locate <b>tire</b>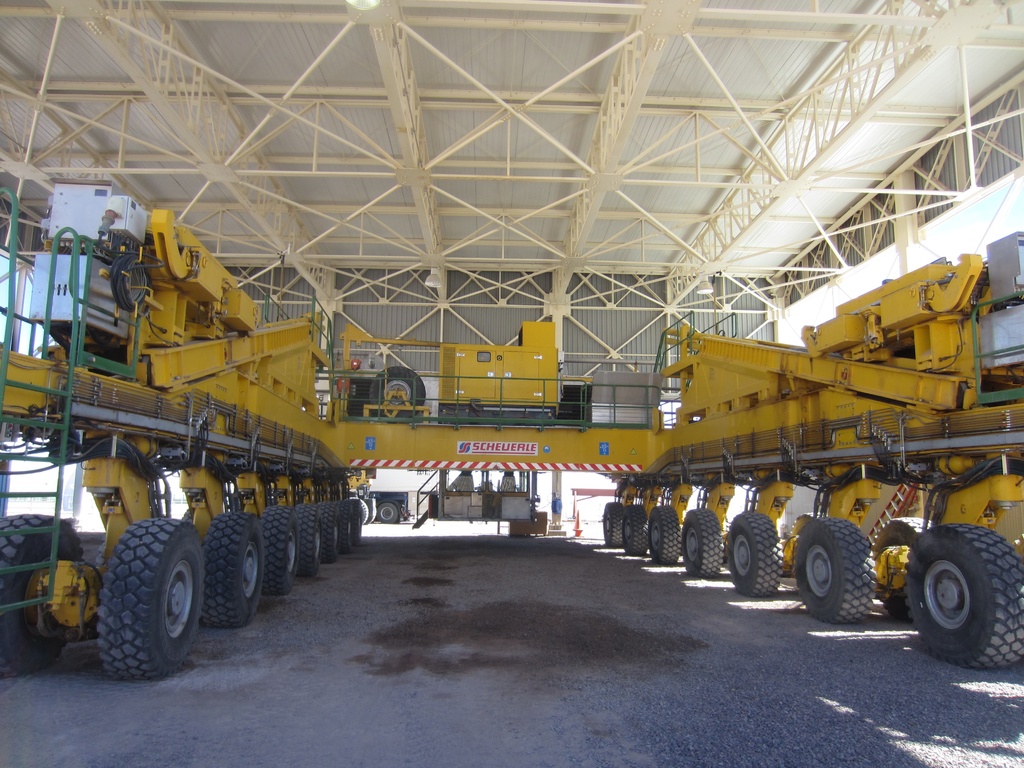
rect(627, 502, 650, 556)
